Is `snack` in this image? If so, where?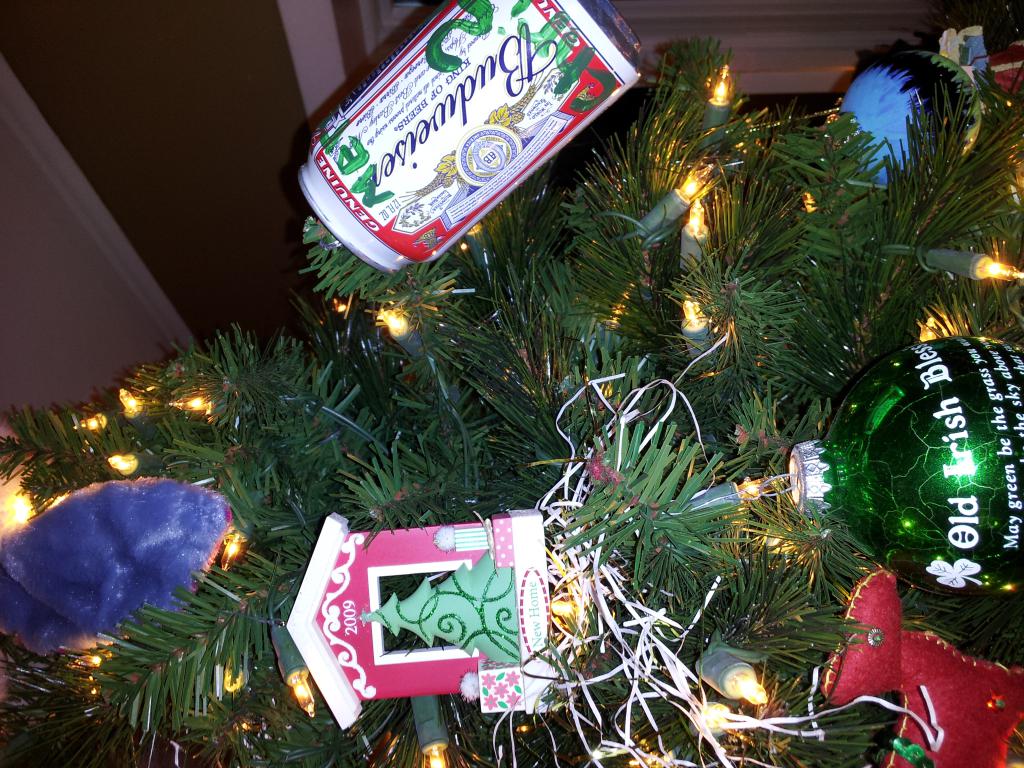
Yes, at (left=255, top=0, right=625, bottom=296).
